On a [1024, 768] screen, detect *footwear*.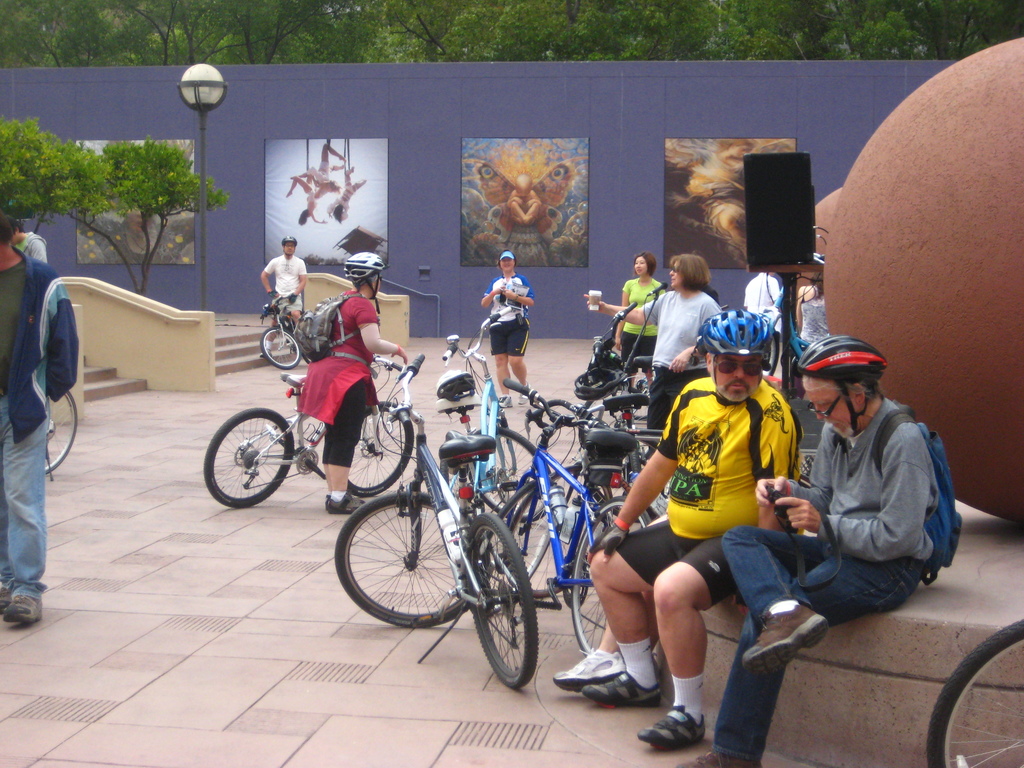
<box>324,492,367,511</box>.
